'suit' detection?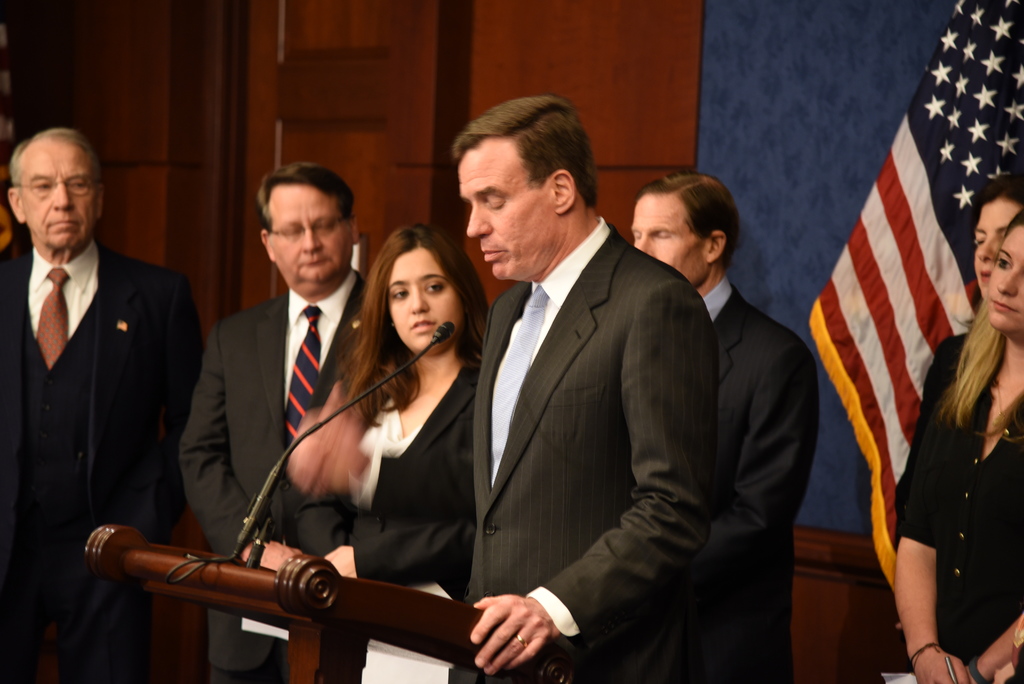
BBox(170, 273, 376, 683)
